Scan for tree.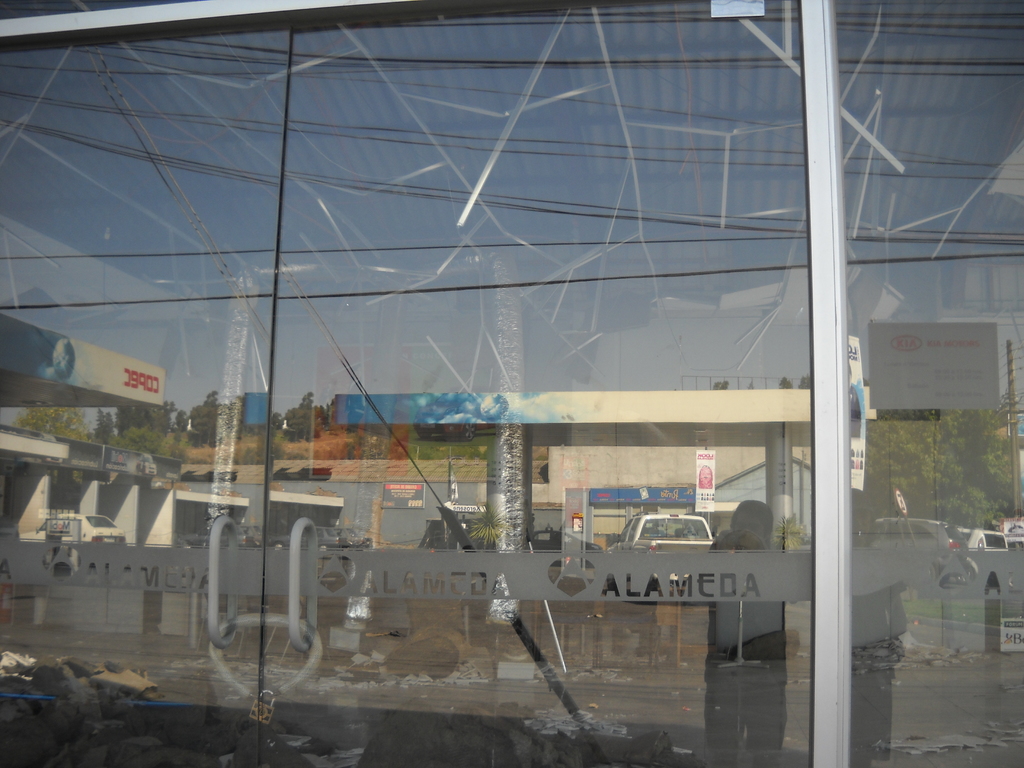
Scan result: (280, 391, 325, 443).
